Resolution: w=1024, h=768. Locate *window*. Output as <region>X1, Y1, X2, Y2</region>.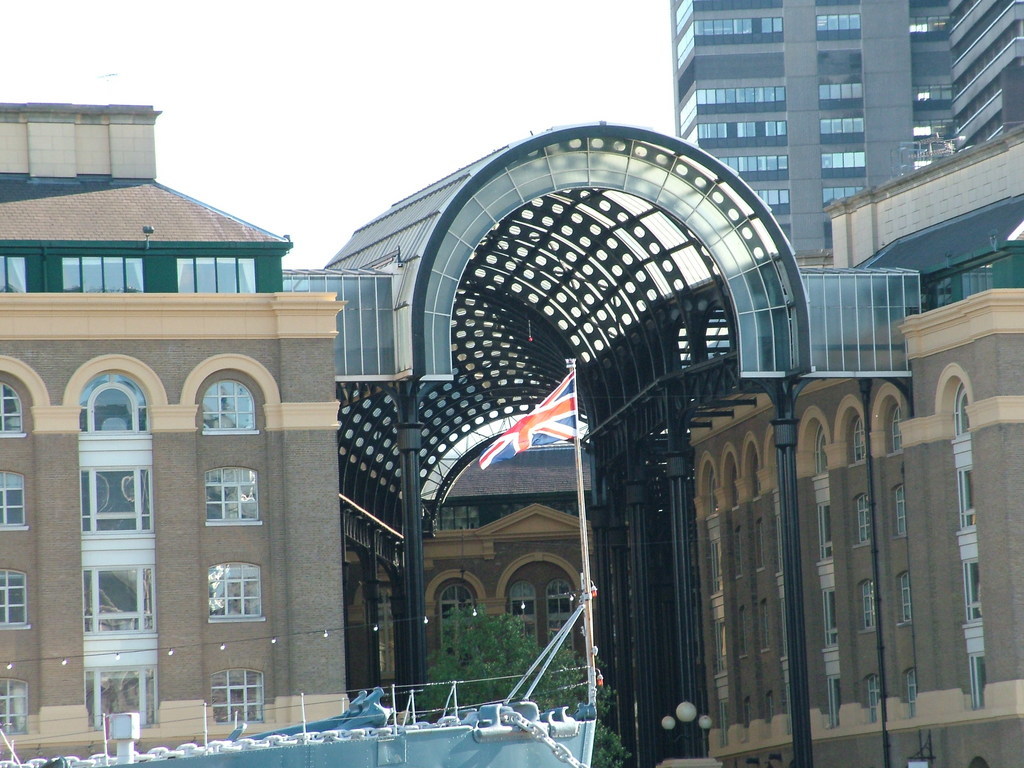
<region>711, 616, 727, 669</region>.
